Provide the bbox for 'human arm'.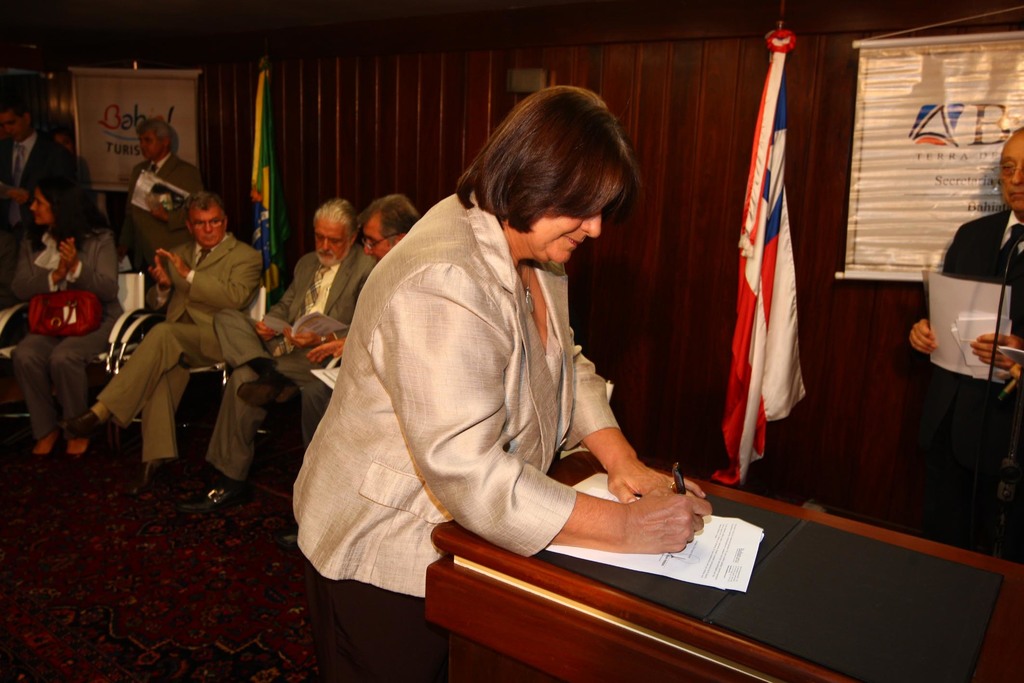
56,239,129,306.
